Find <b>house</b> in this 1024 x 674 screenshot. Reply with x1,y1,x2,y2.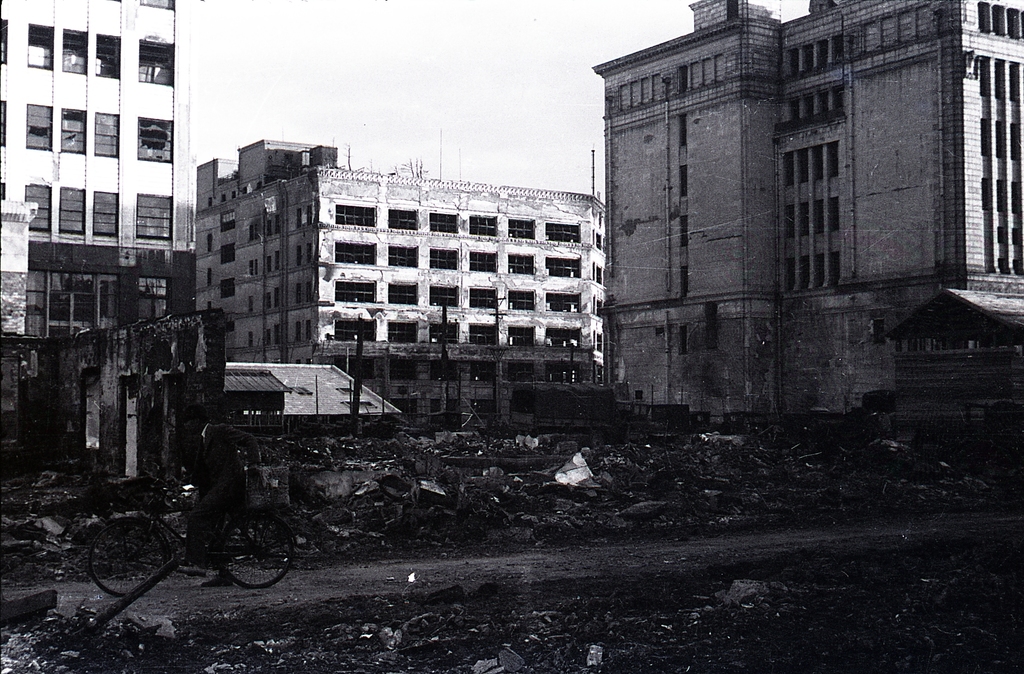
888,284,1021,474.
